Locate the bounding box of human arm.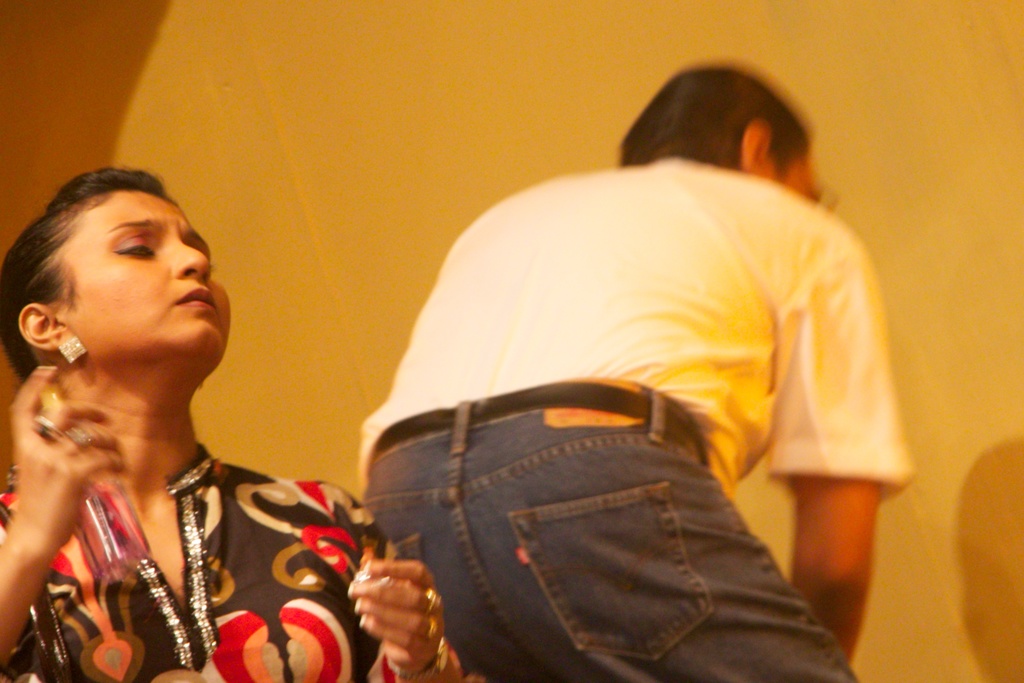
Bounding box: 348:546:461:682.
